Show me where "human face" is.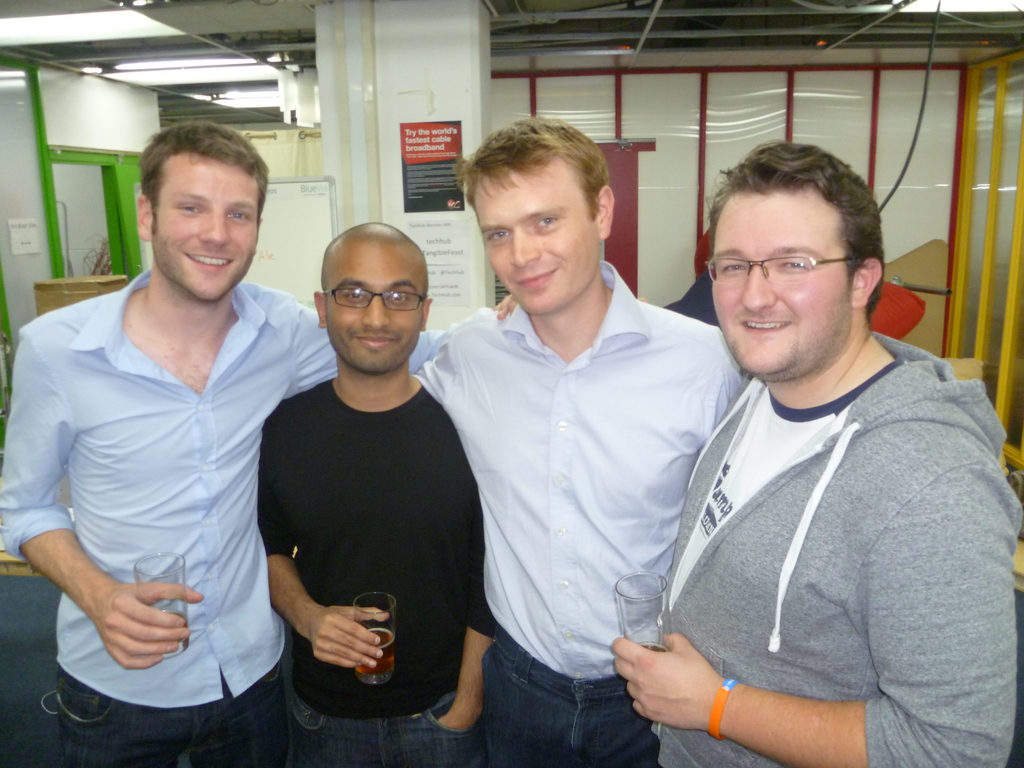
"human face" is at 327, 244, 425, 376.
